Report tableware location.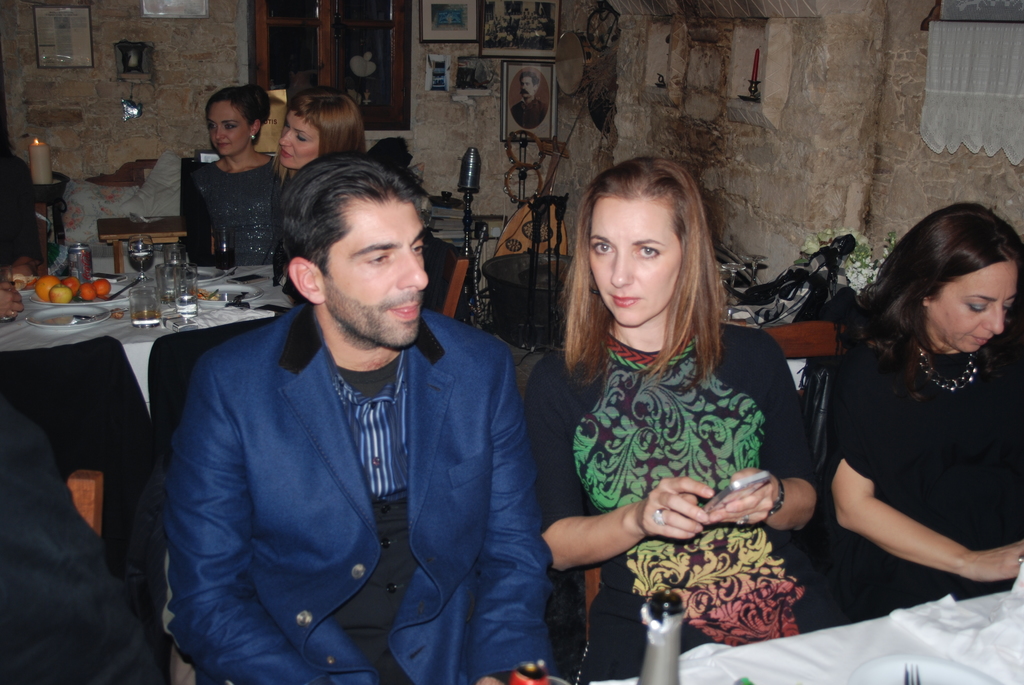
Report: left=901, top=663, right=922, bottom=684.
